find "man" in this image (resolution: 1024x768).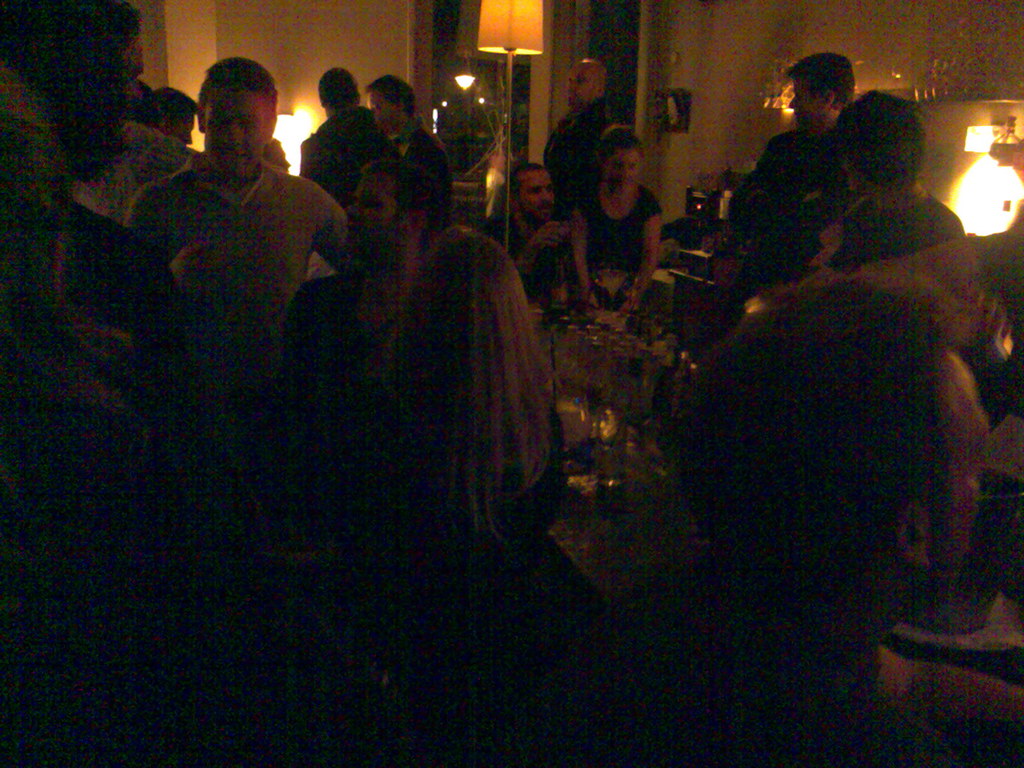
(301,63,392,196).
